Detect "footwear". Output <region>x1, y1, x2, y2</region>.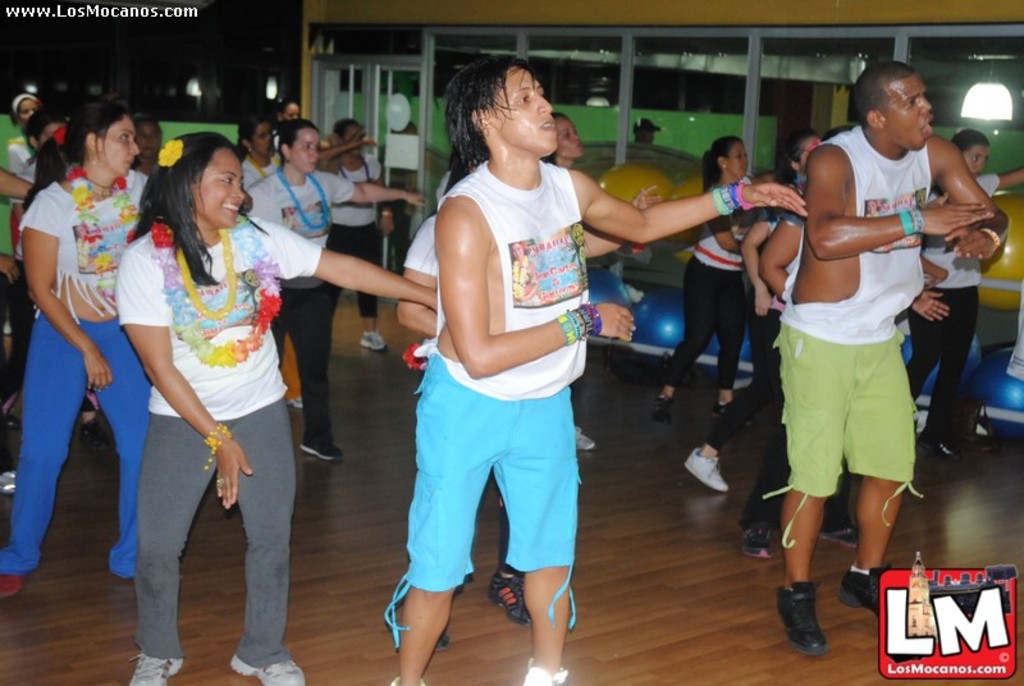
<region>910, 426, 966, 463</region>.
